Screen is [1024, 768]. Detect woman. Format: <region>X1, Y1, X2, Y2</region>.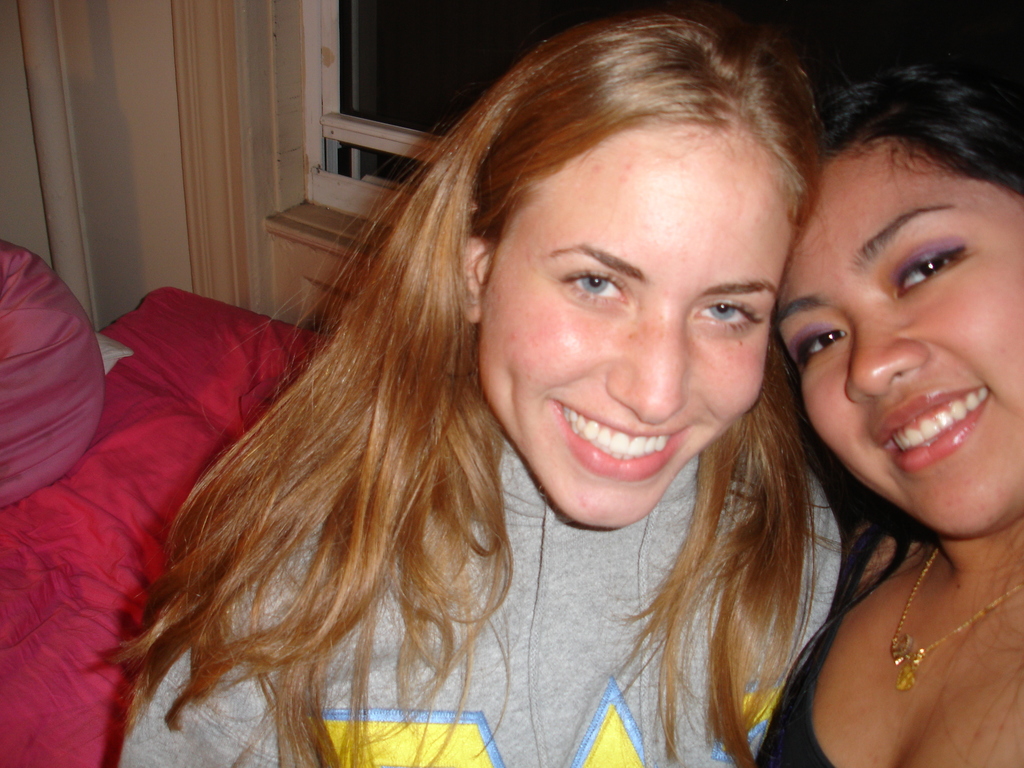
<region>751, 61, 1023, 767</region>.
